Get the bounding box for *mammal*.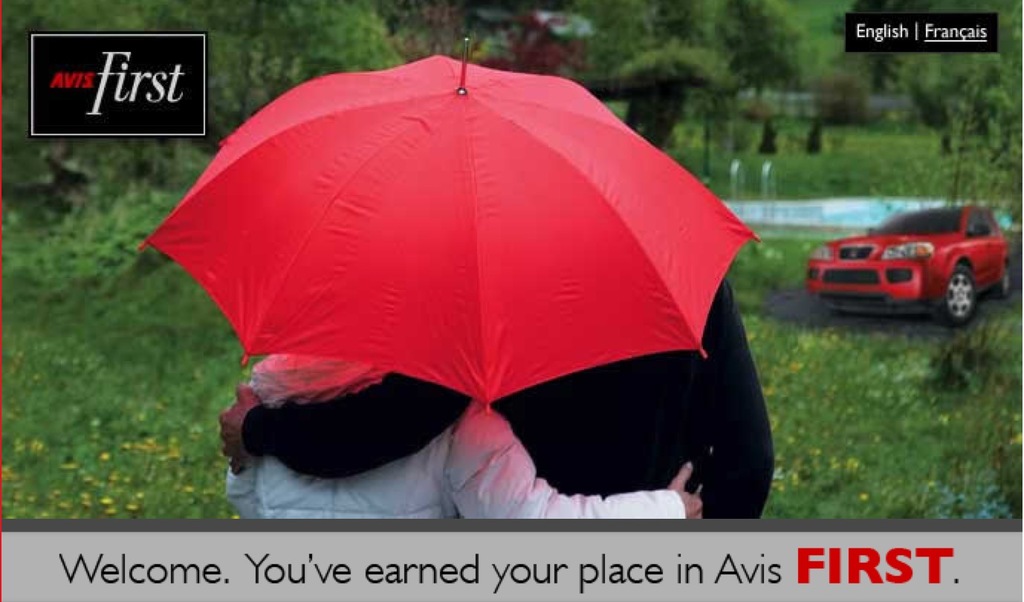
locate(219, 257, 777, 517).
